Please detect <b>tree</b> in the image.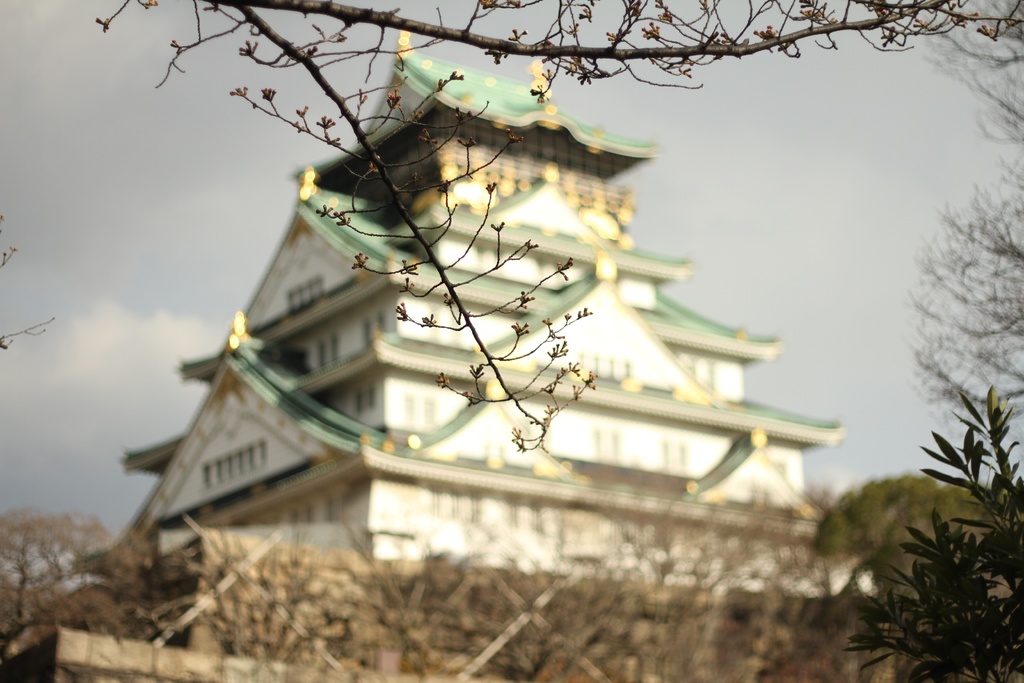
box(0, 504, 154, 682).
